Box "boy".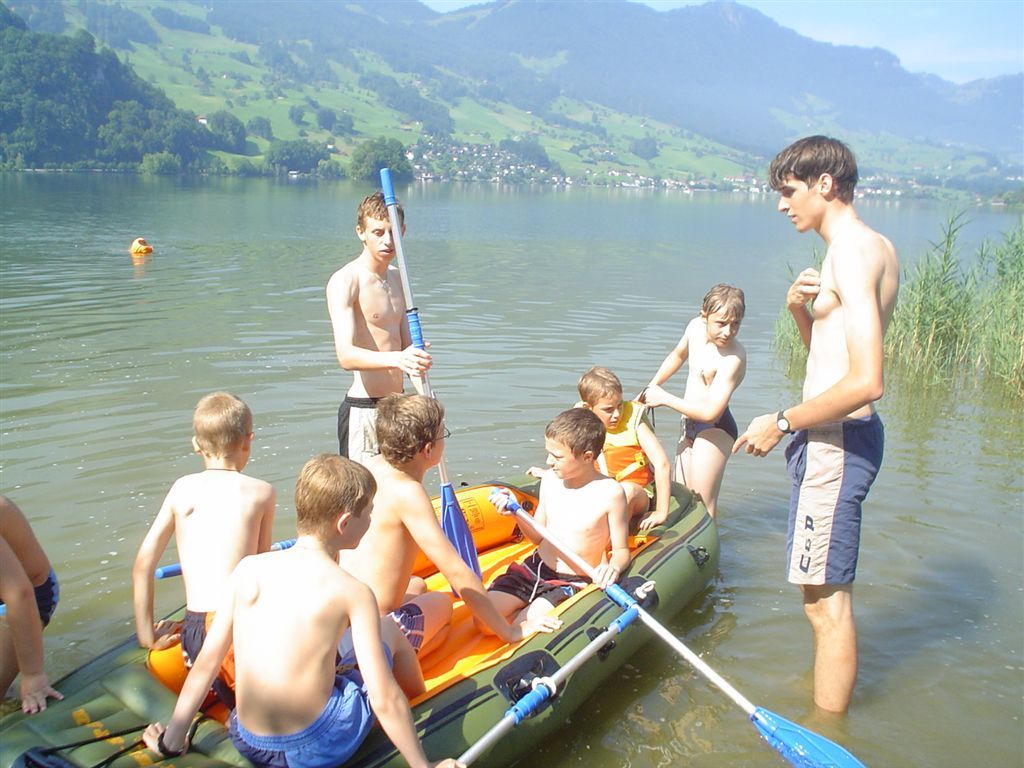
<region>325, 181, 434, 440</region>.
